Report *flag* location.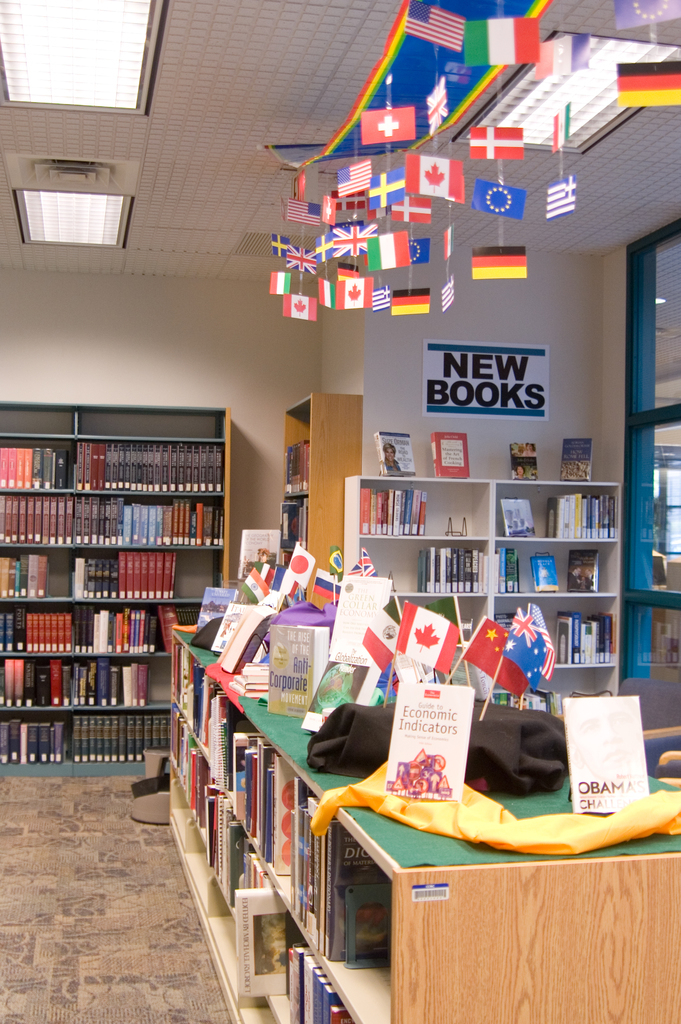
Report: <region>616, 59, 680, 109</region>.
